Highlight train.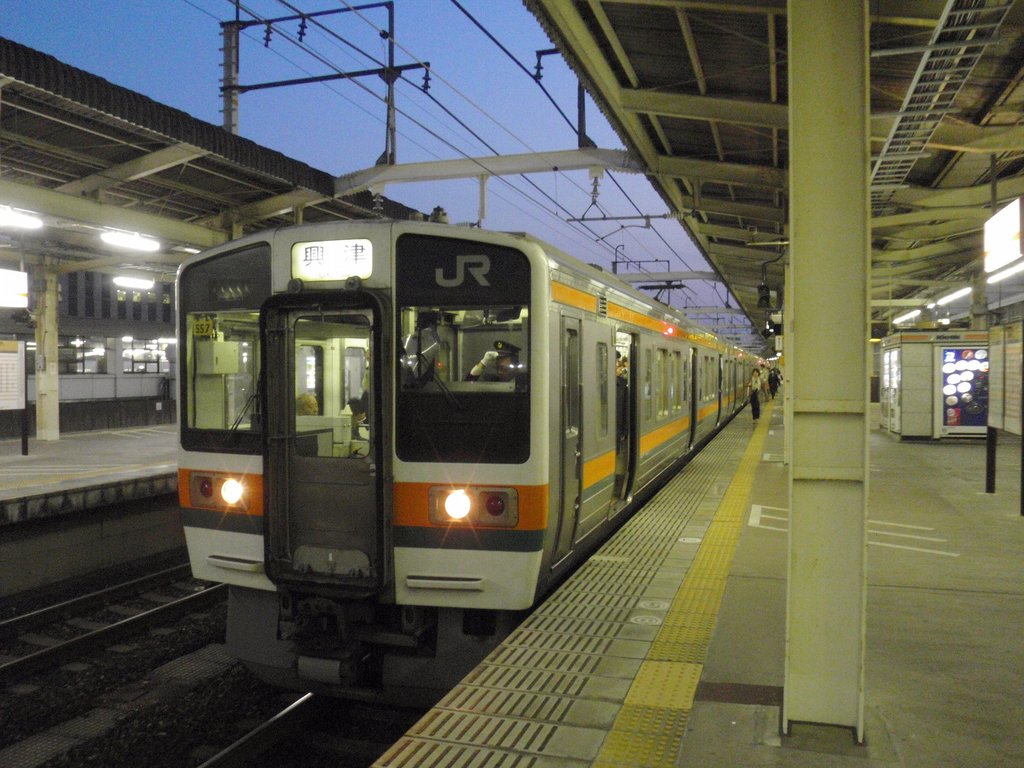
Highlighted region: bbox=(173, 212, 776, 708).
